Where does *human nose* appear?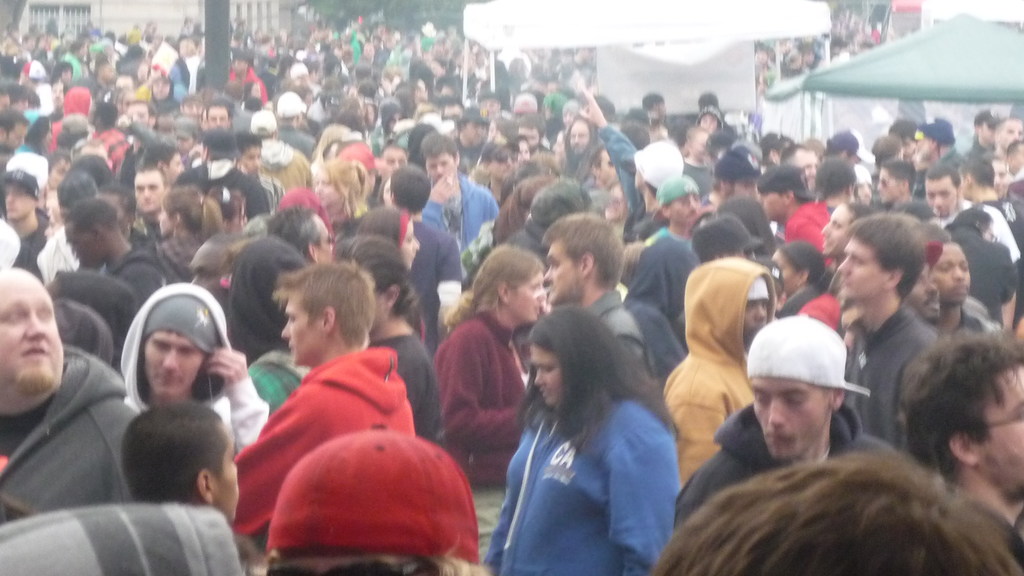
Appears at x1=535, y1=285, x2=545, y2=303.
